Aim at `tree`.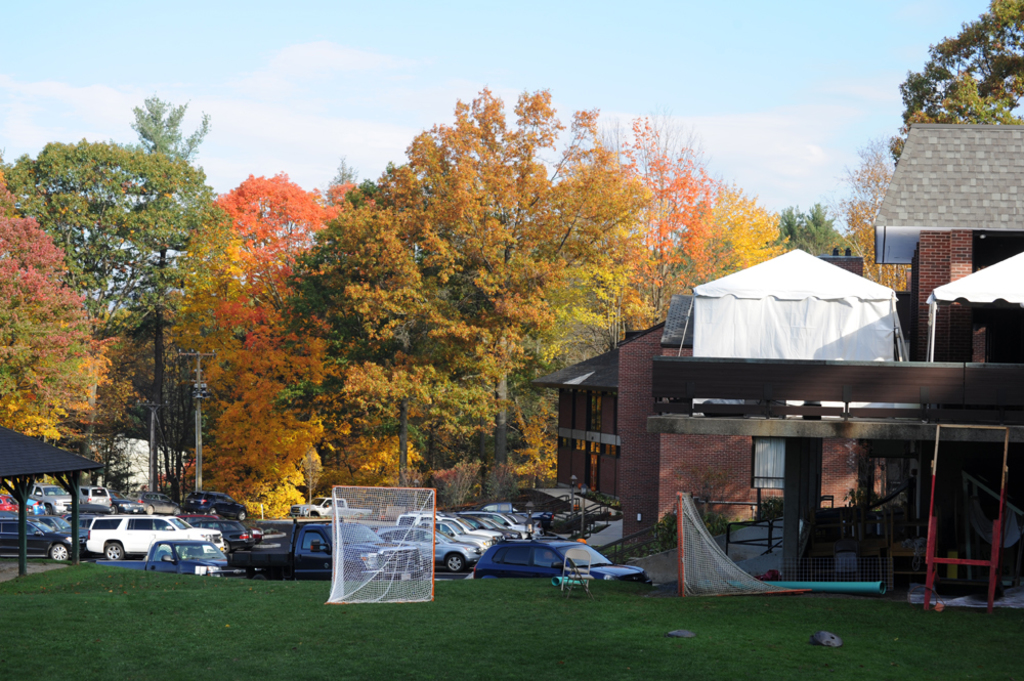
Aimed at l=13, t=143, r=248, b=350.
